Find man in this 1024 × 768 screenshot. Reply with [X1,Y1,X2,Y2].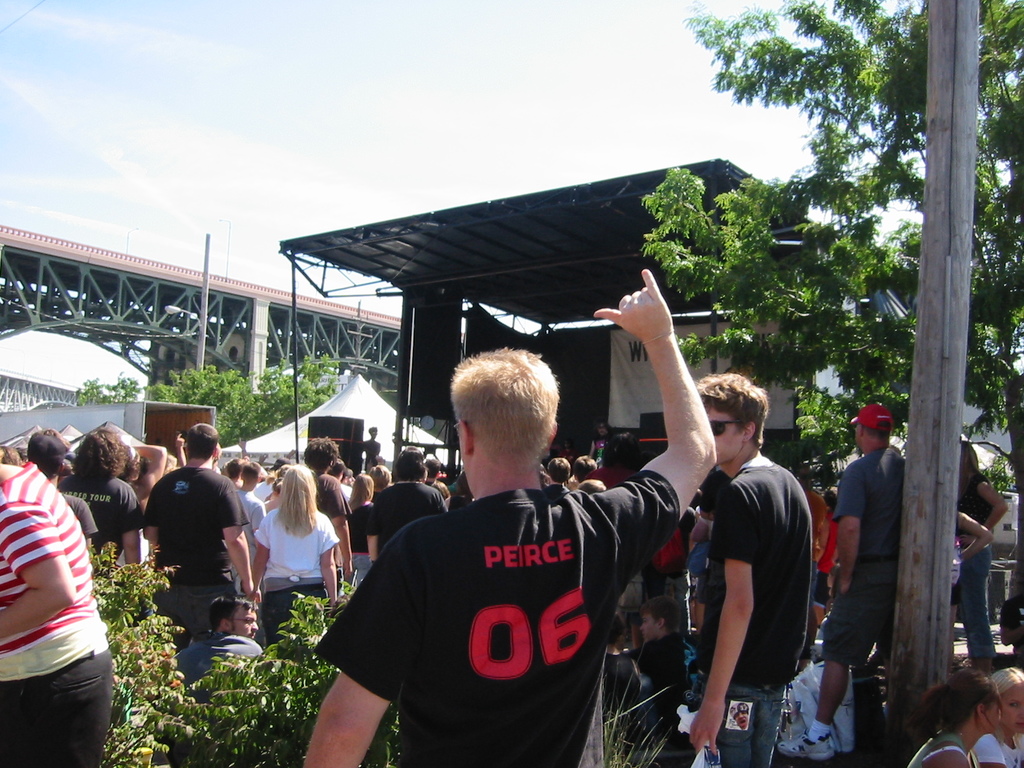
[607,602,647,716].
